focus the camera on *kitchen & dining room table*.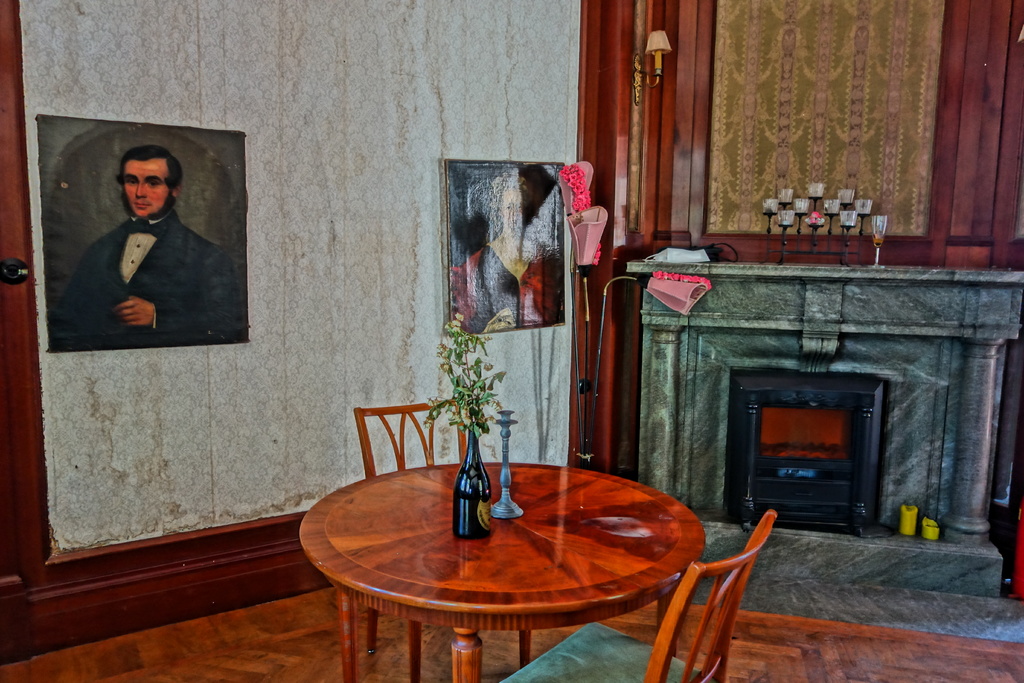
Focus region: rect(341, 454, 699, 672).
